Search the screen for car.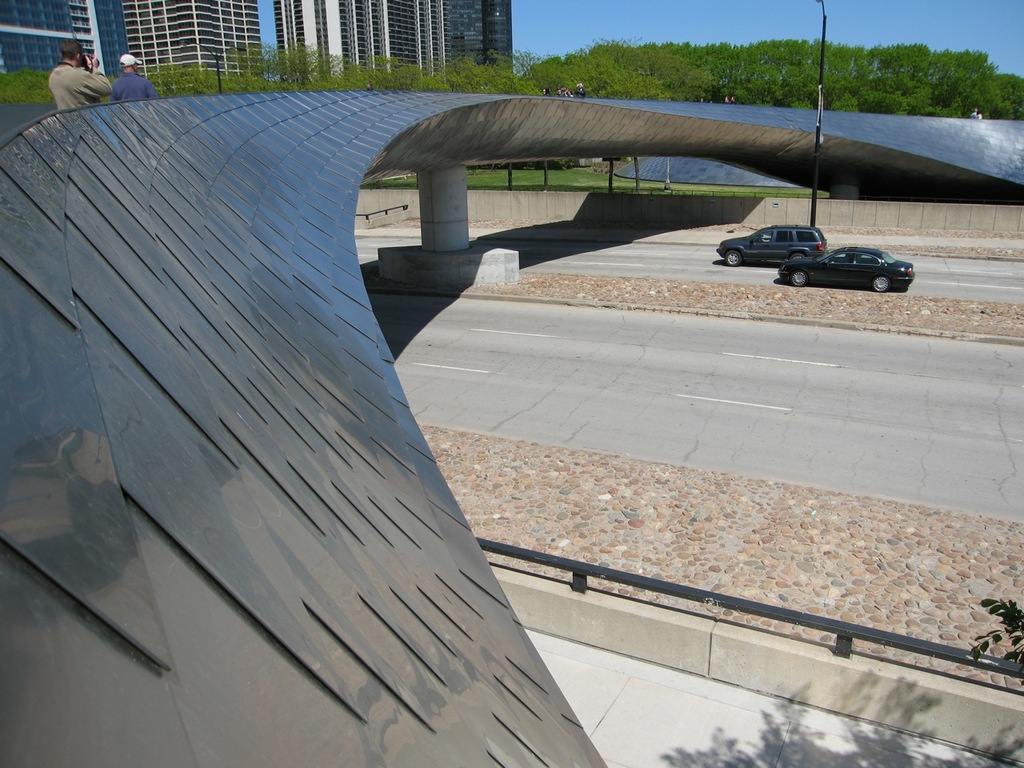
Found at x1=718, y1=226, x2=826, y2=268.
